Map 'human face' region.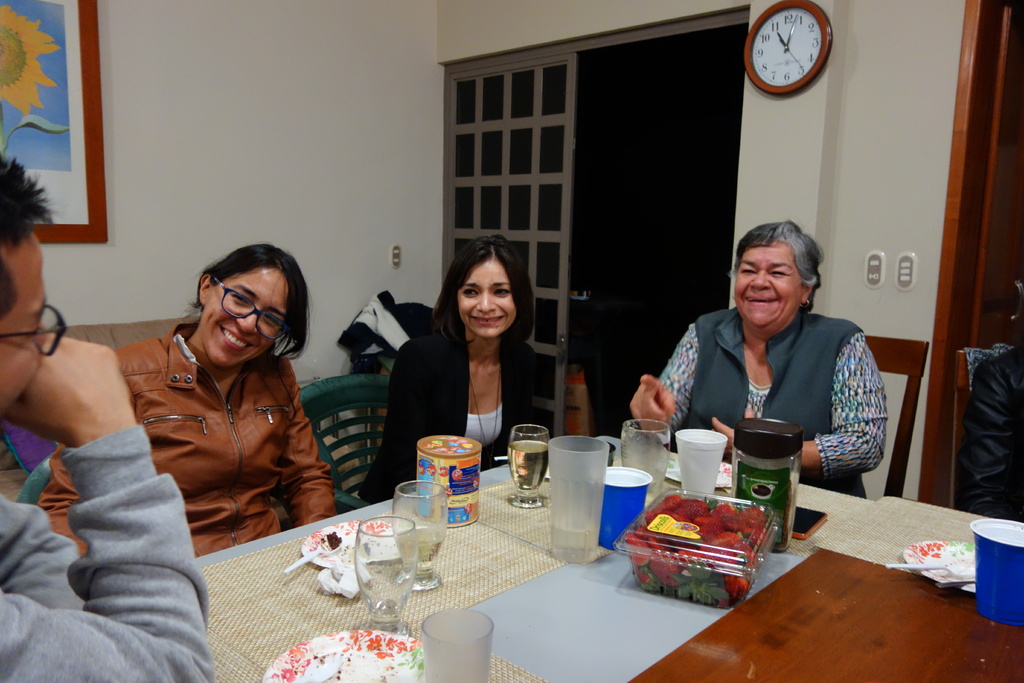
Mapped to rect(731, 242, 802, 329).
